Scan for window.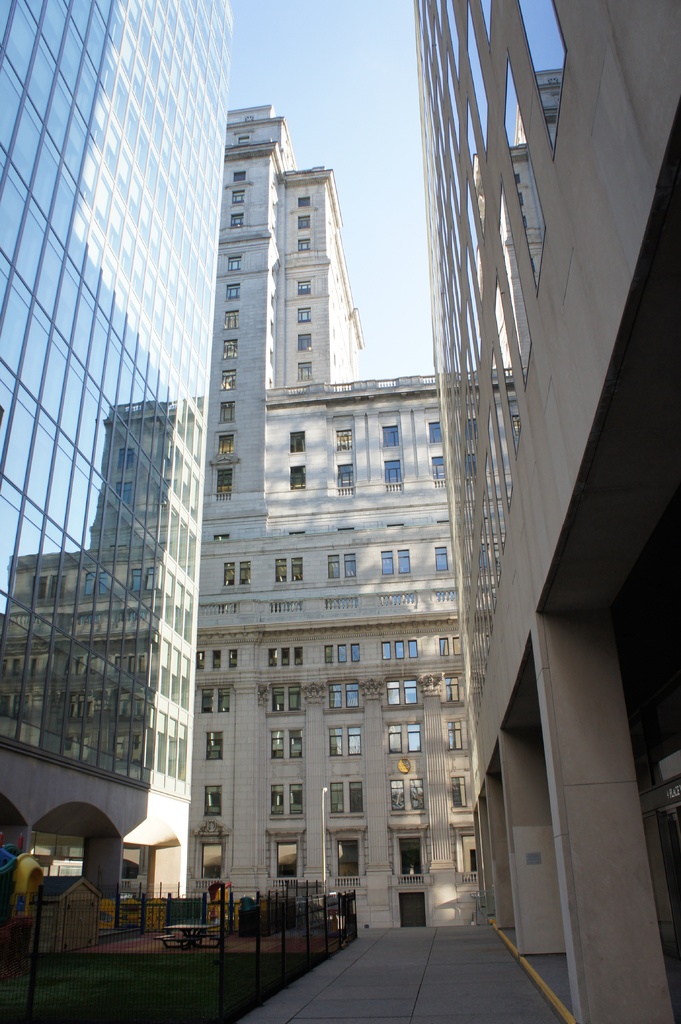
Scan result: pyautogui.locateOnScreen(335, 643, 343, 664).
